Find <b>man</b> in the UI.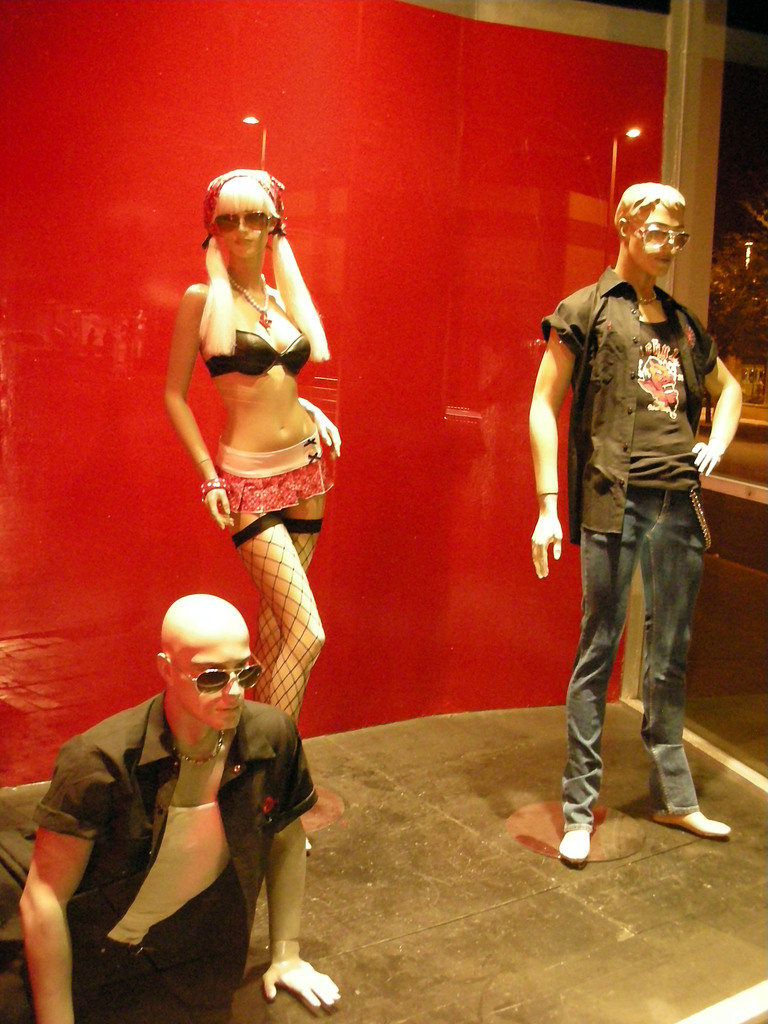
UI element at 526 161 743 838.
